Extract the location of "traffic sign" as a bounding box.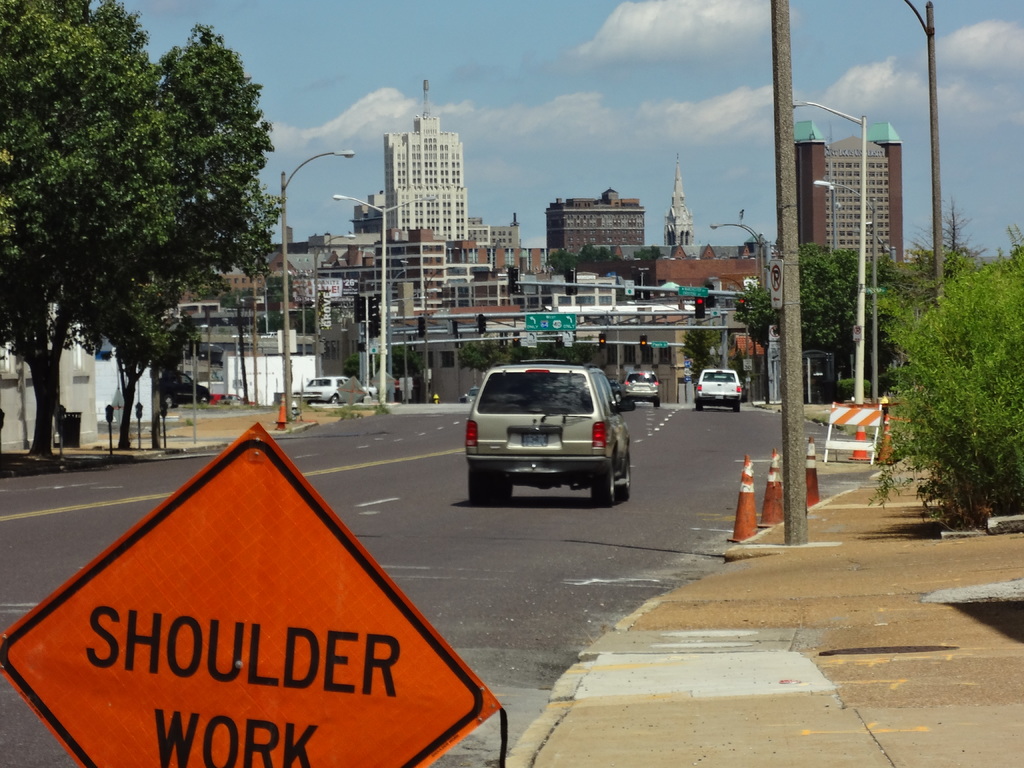
[left=0, top=420, right=499, bottom=767].
